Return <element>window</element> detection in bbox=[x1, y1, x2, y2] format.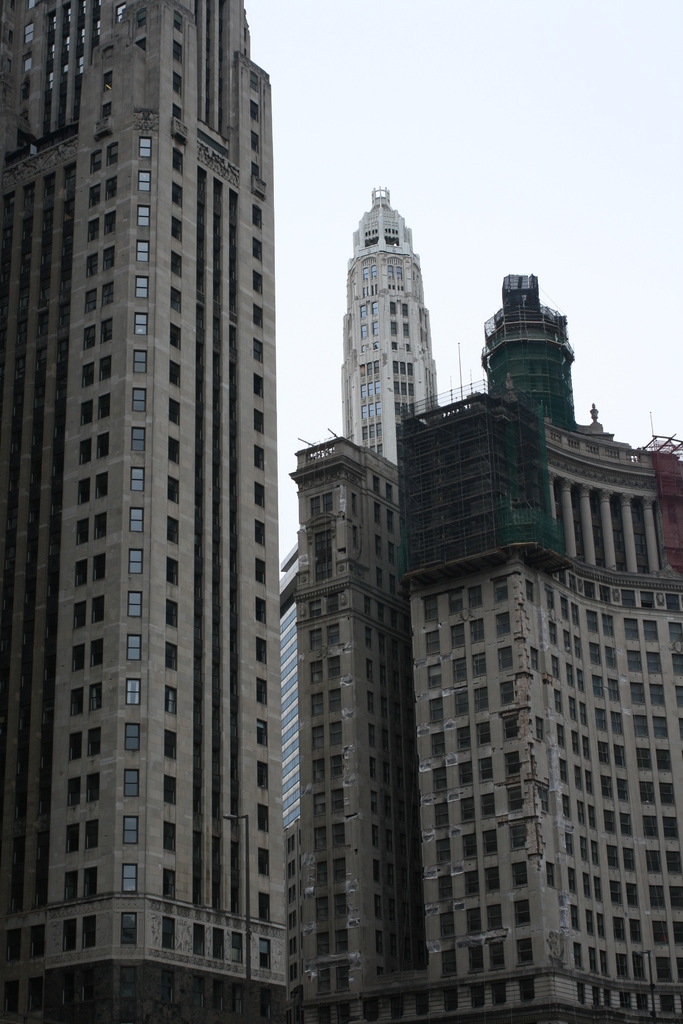
bbox=[629, 682, 645, 706].
